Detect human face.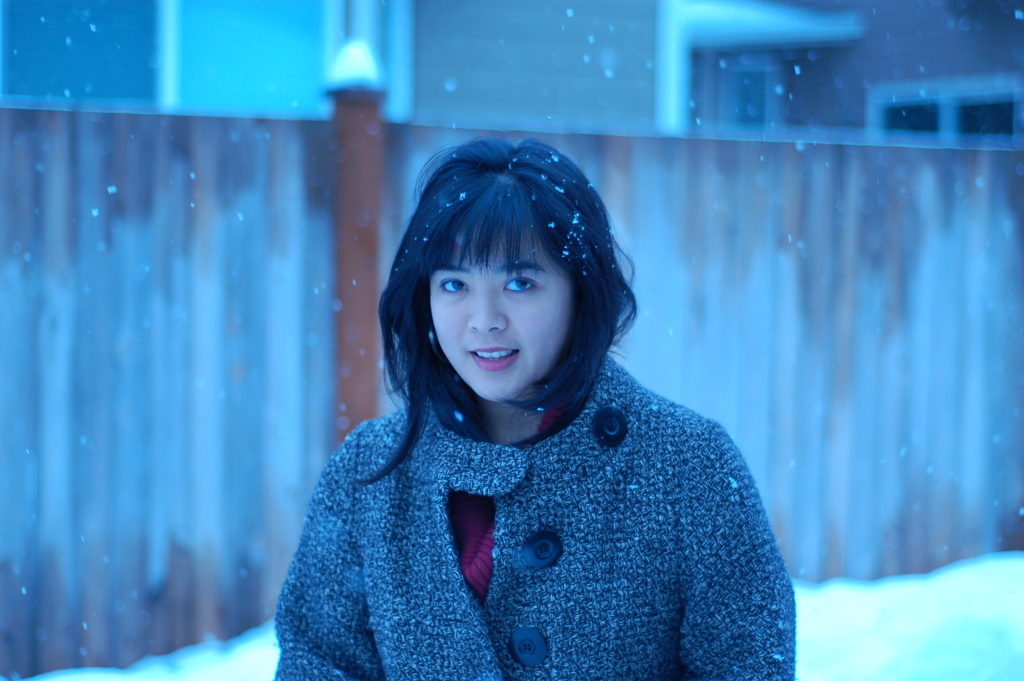
Detected at select_region(429, 232, 577, 402).
